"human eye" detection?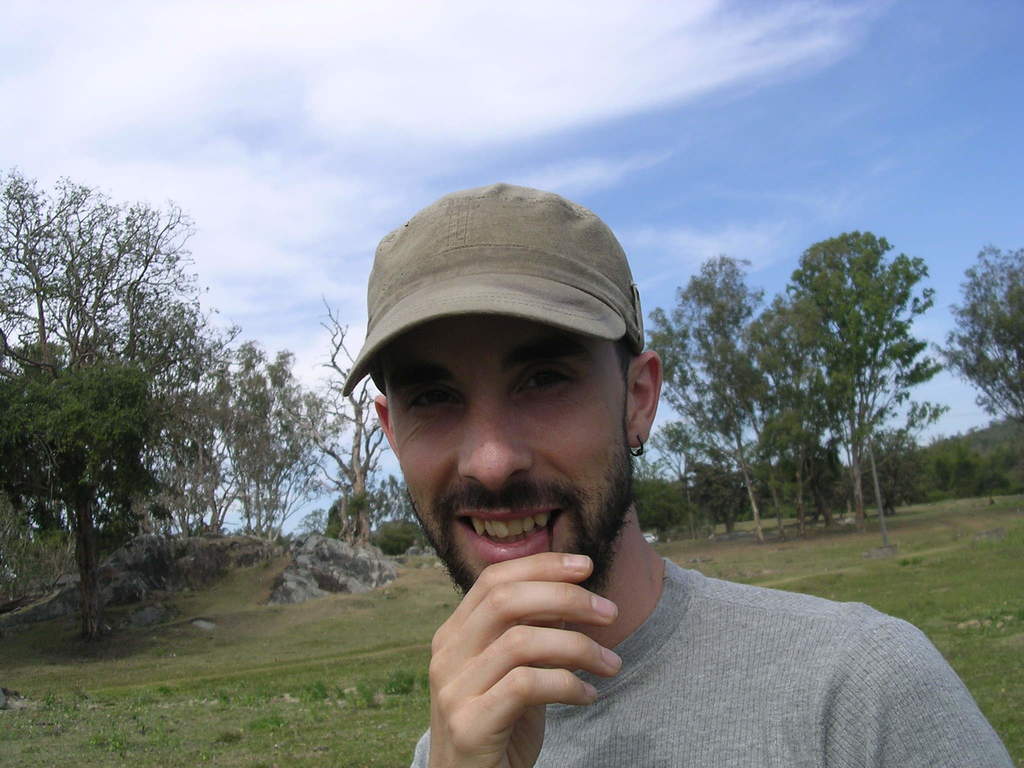
bbox(408, 381, 465, 420)
